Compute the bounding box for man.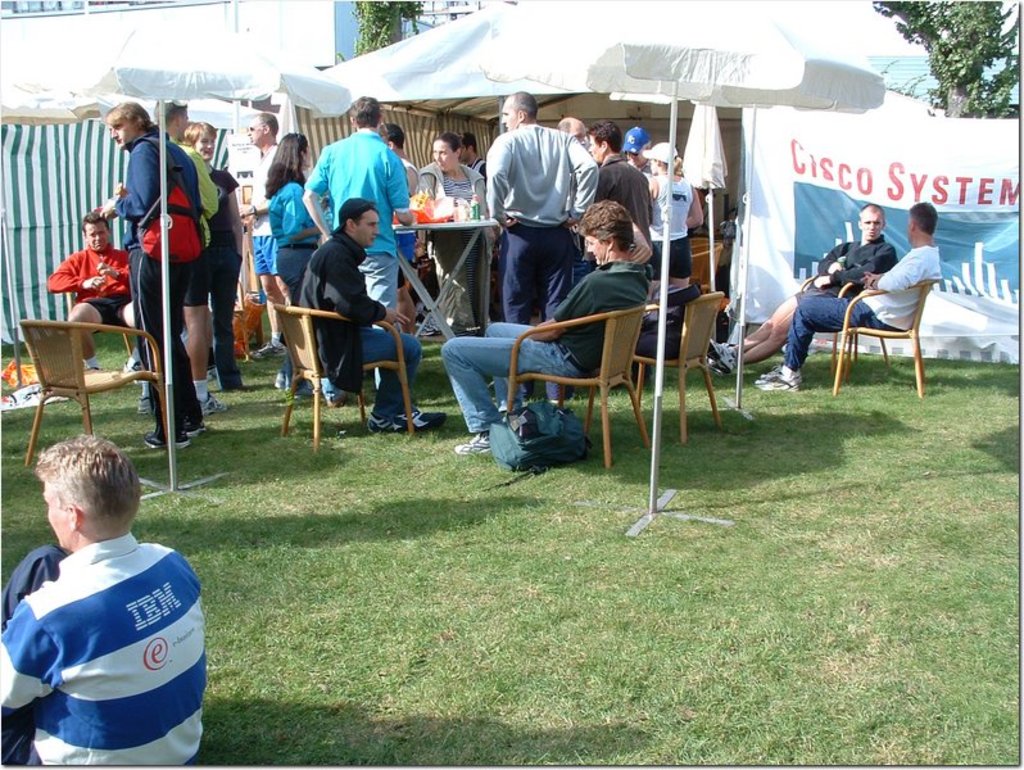
l=590, t=117, r=661, b=278.
